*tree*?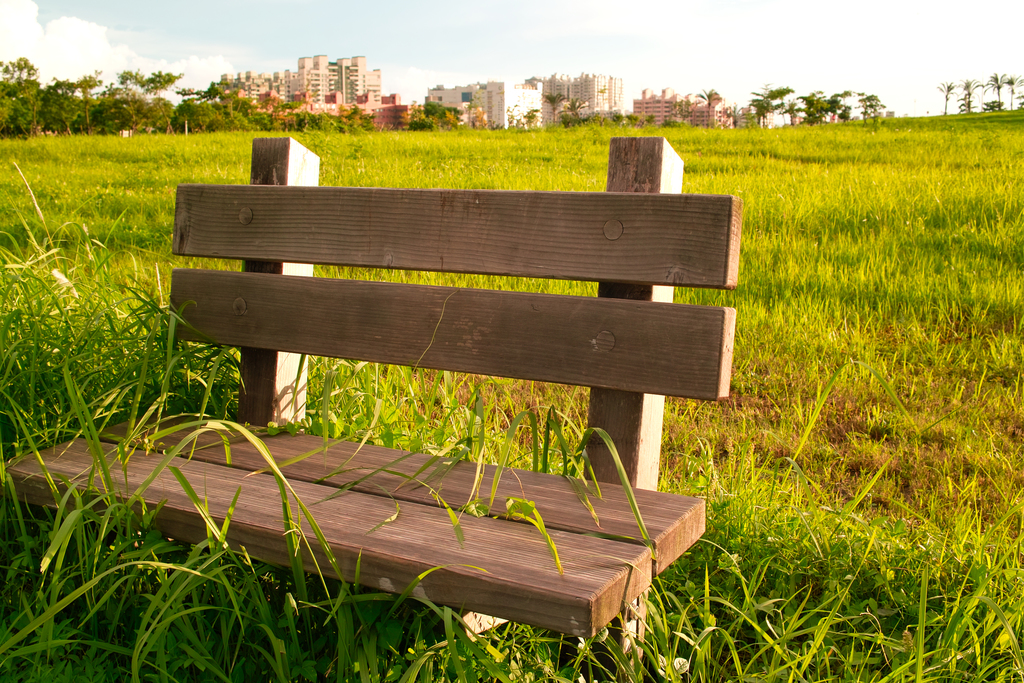
<region>860, 93, 880, 129</region>
